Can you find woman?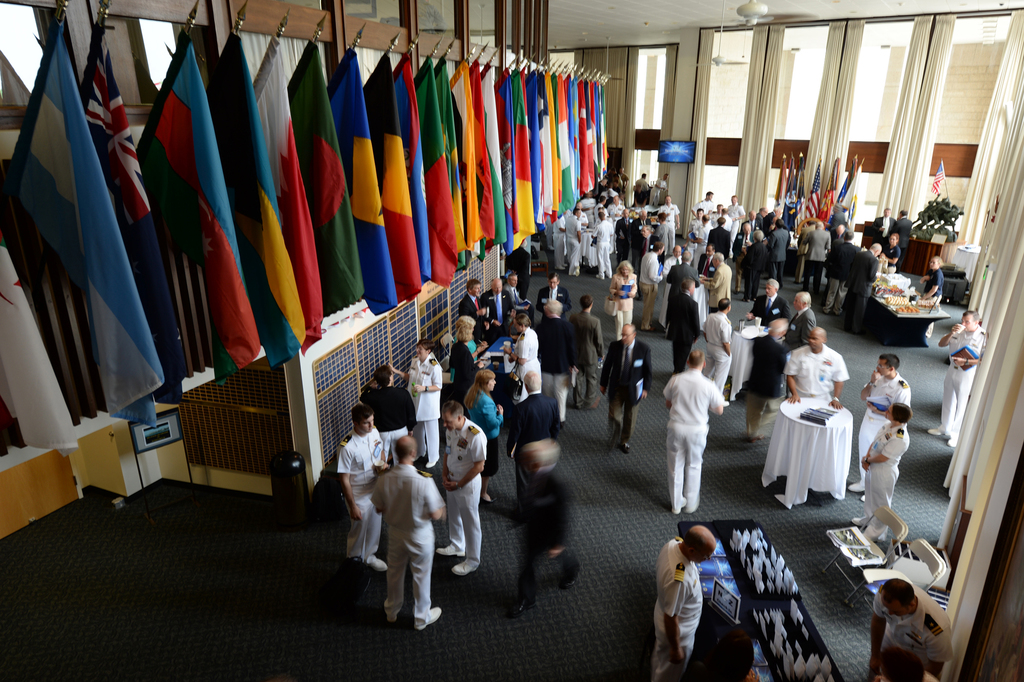
Yes, bounding box: (881, 231, 900, 273).
